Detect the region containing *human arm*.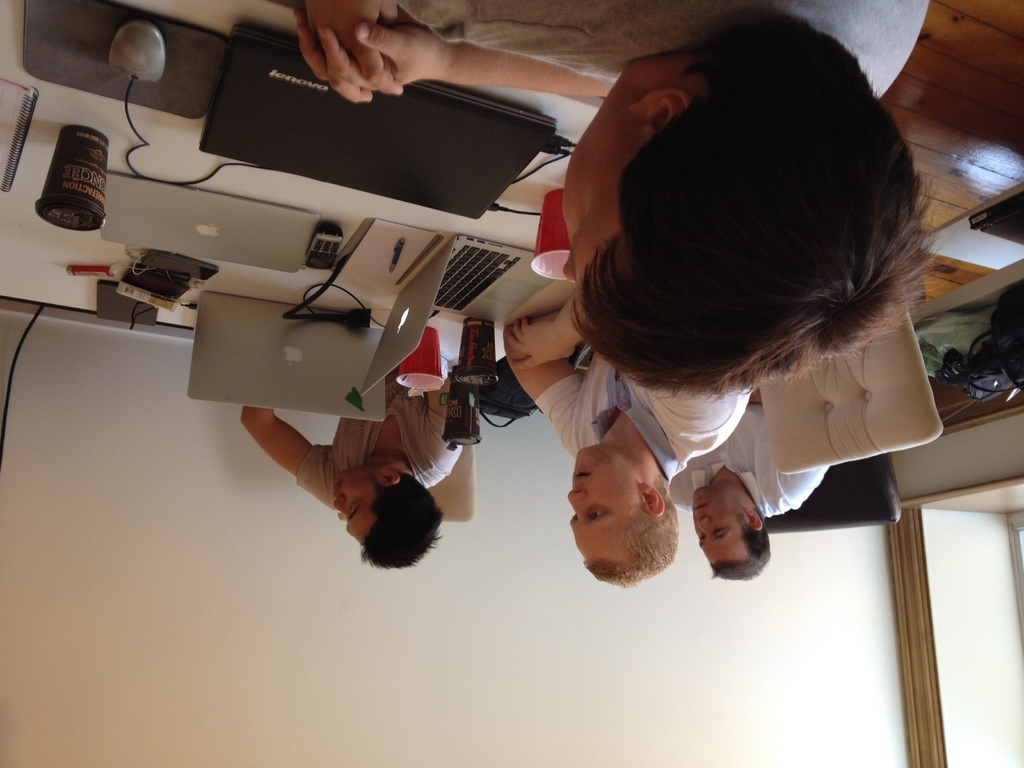
[left=292, top=0, right=402, bottom=94].
